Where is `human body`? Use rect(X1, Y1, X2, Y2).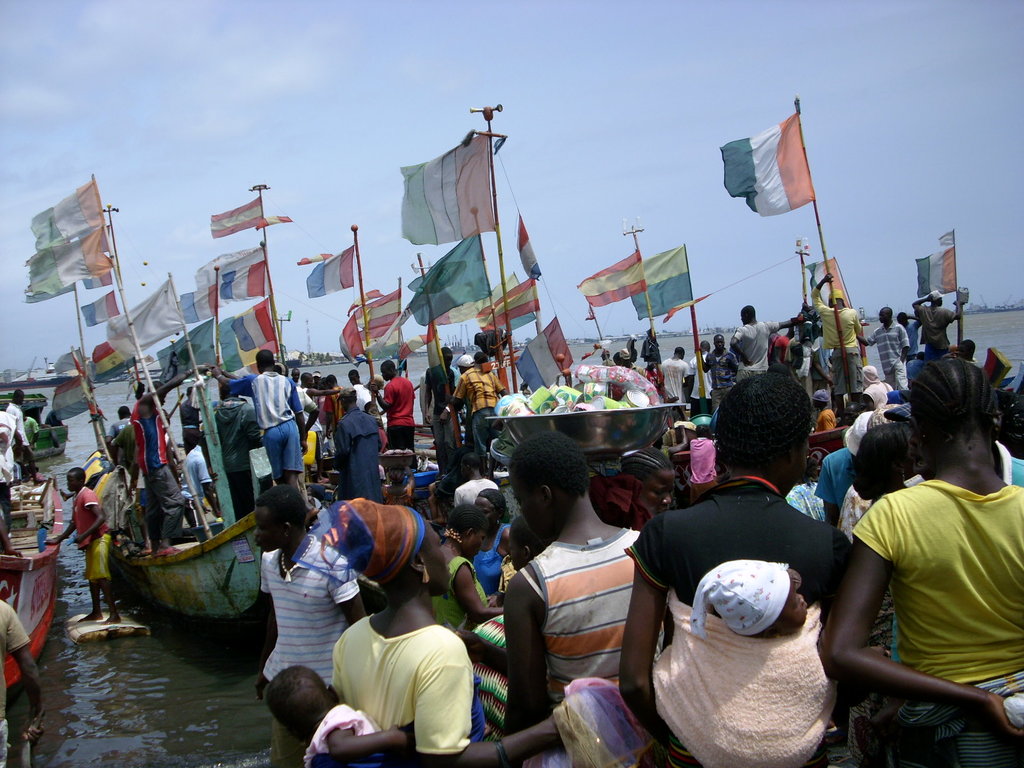
rect(326, 611, 564, 767).
